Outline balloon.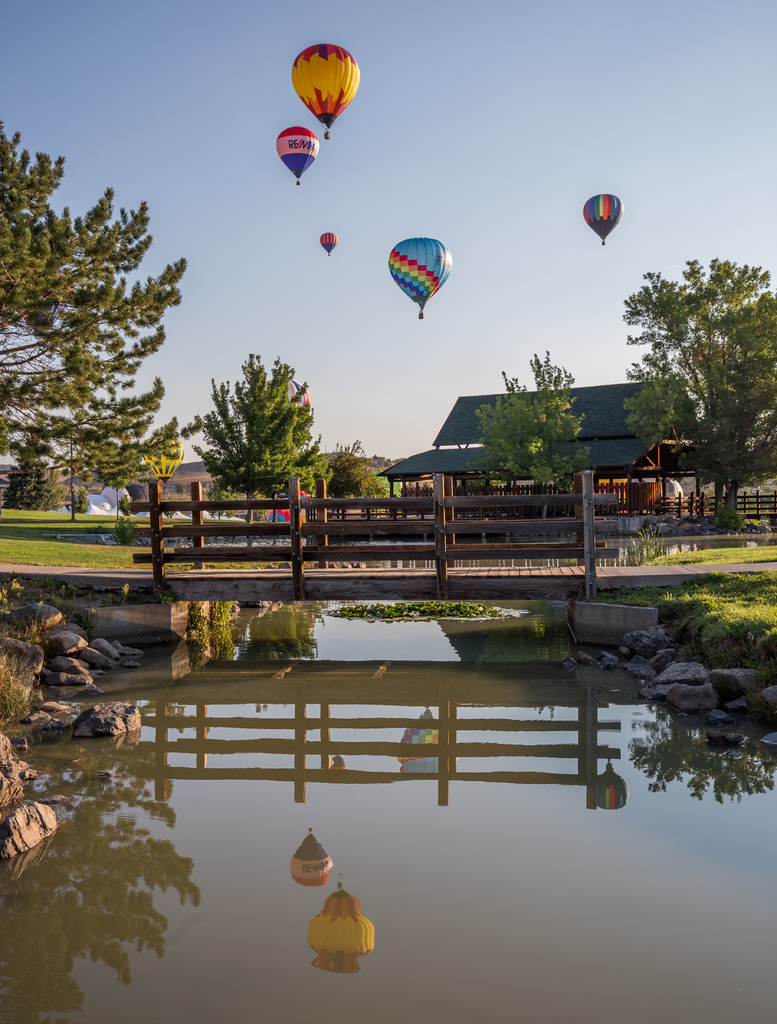
Outline: [left=583, top=191, right=623, bottom=242].
